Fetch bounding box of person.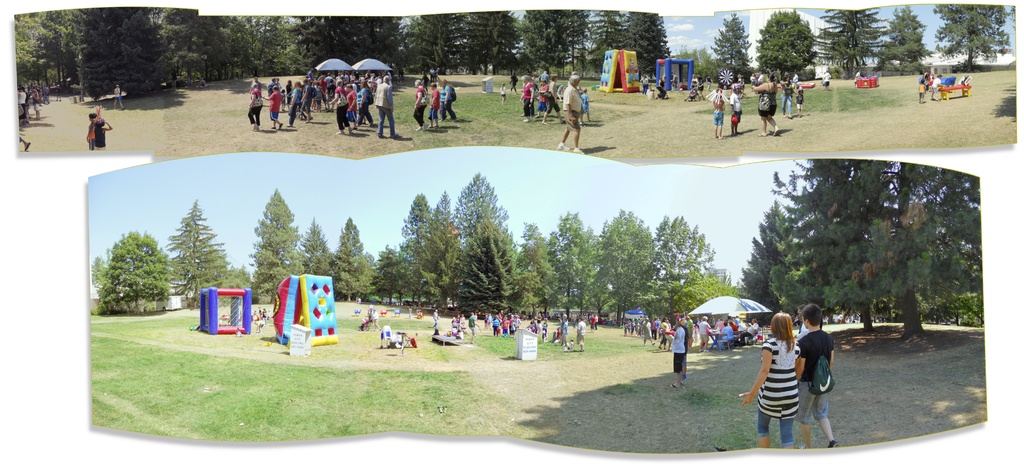
Bbox: (left=694, top=77, right=705, bottom=99).
